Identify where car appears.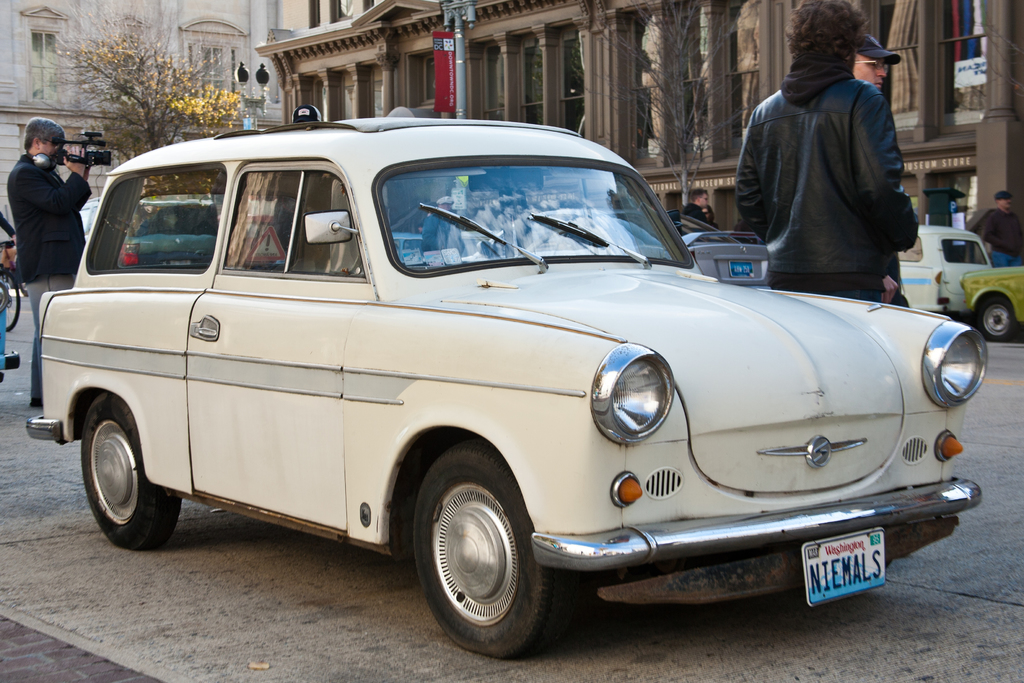
Appears at box(460, 231, 500, 256).
